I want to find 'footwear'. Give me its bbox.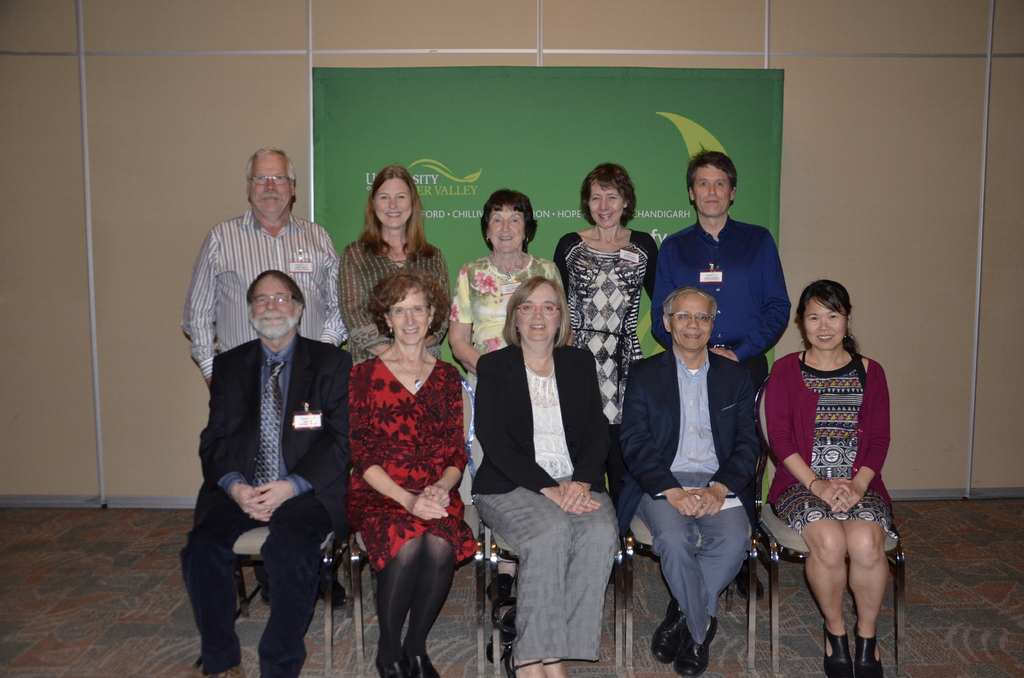
select_region(404, 650, 436, 677).
